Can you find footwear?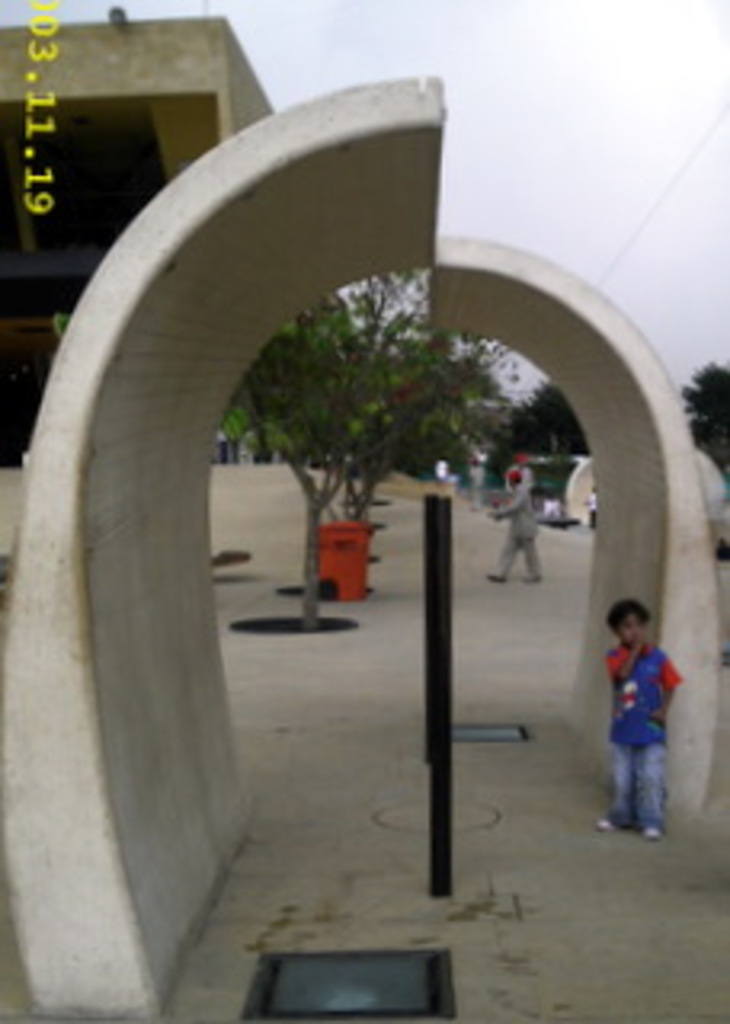
Yes, bounding box: bbox=[596, 819, 618, 826].
